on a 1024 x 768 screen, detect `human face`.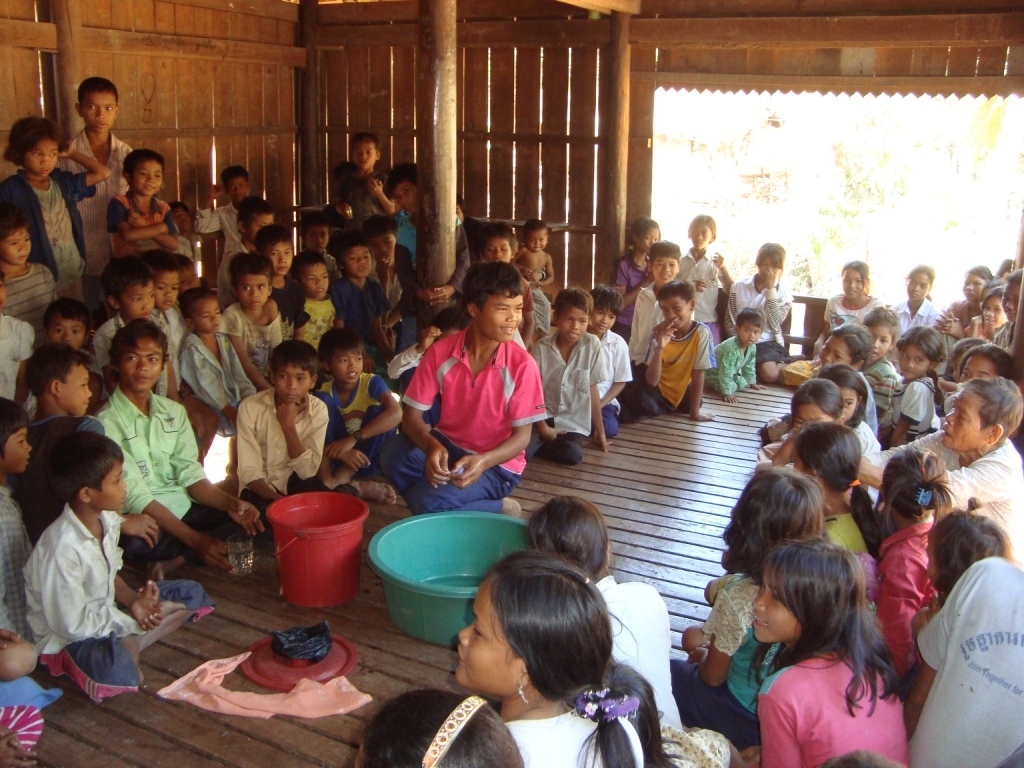
x1=843, y1=269, x2=867, y2=296.
